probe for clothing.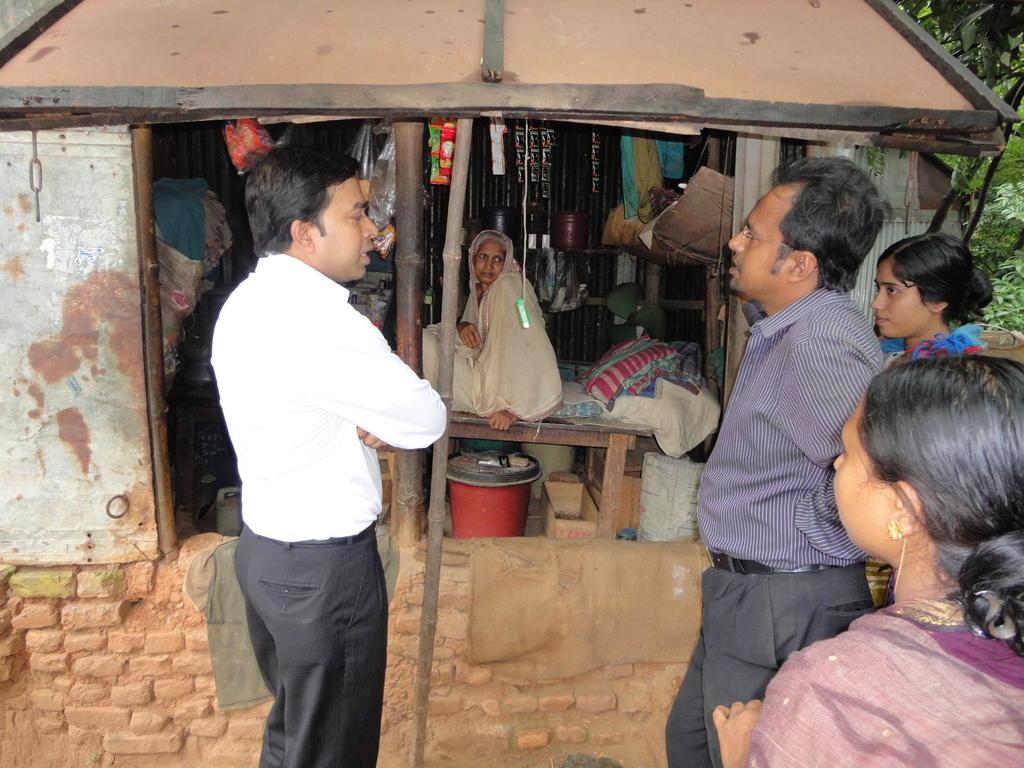
Probe result: 663 287 883 767.
